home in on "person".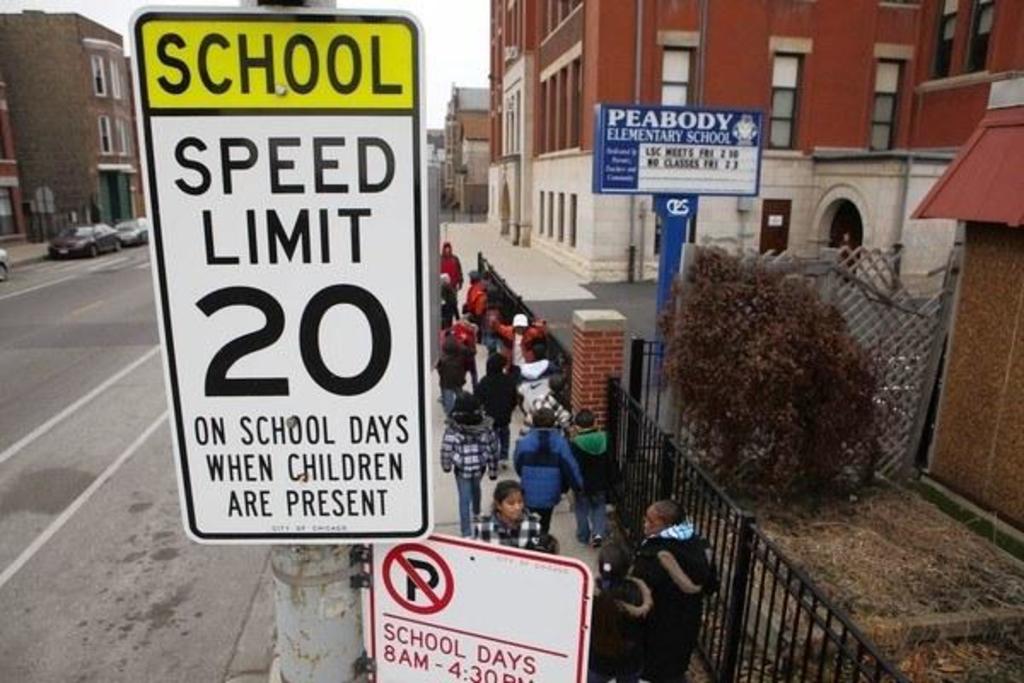
Homed in at pyautogui.locateOnScreen(468, 478, 539, 555).
